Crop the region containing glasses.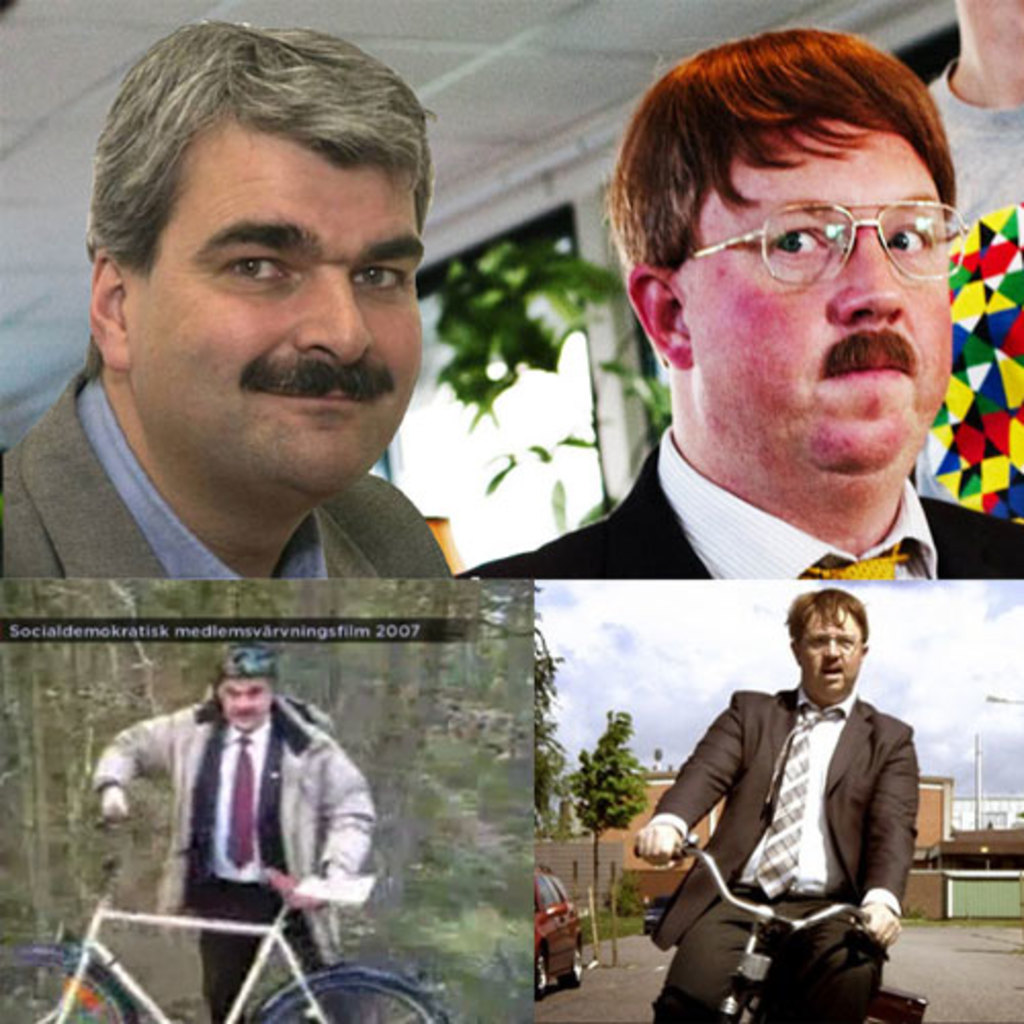
Crop region: region(801, 635, 858, 649).
